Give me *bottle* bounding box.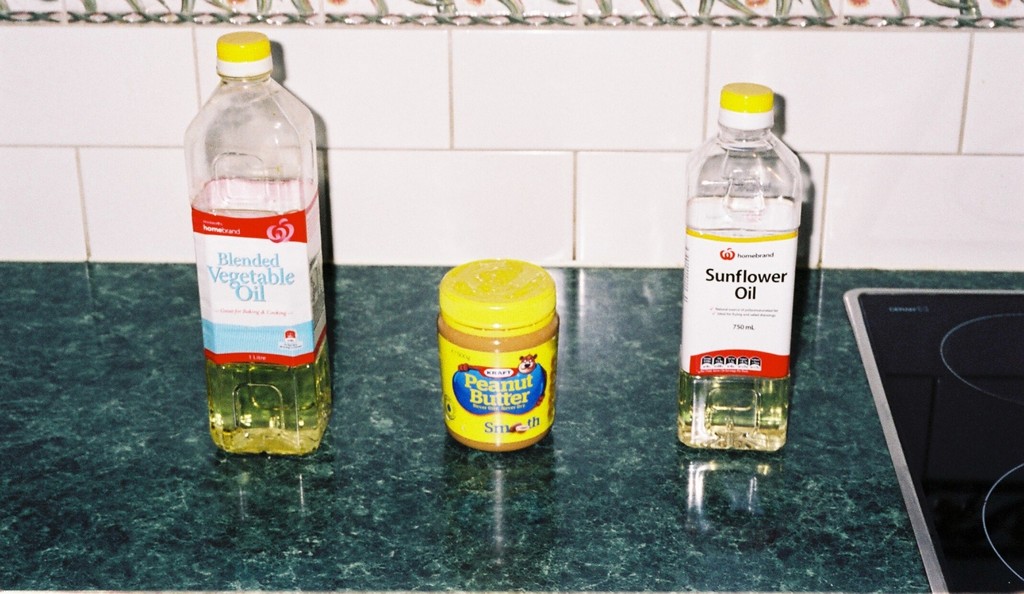
bbox=[679, 78, 794, 458].
